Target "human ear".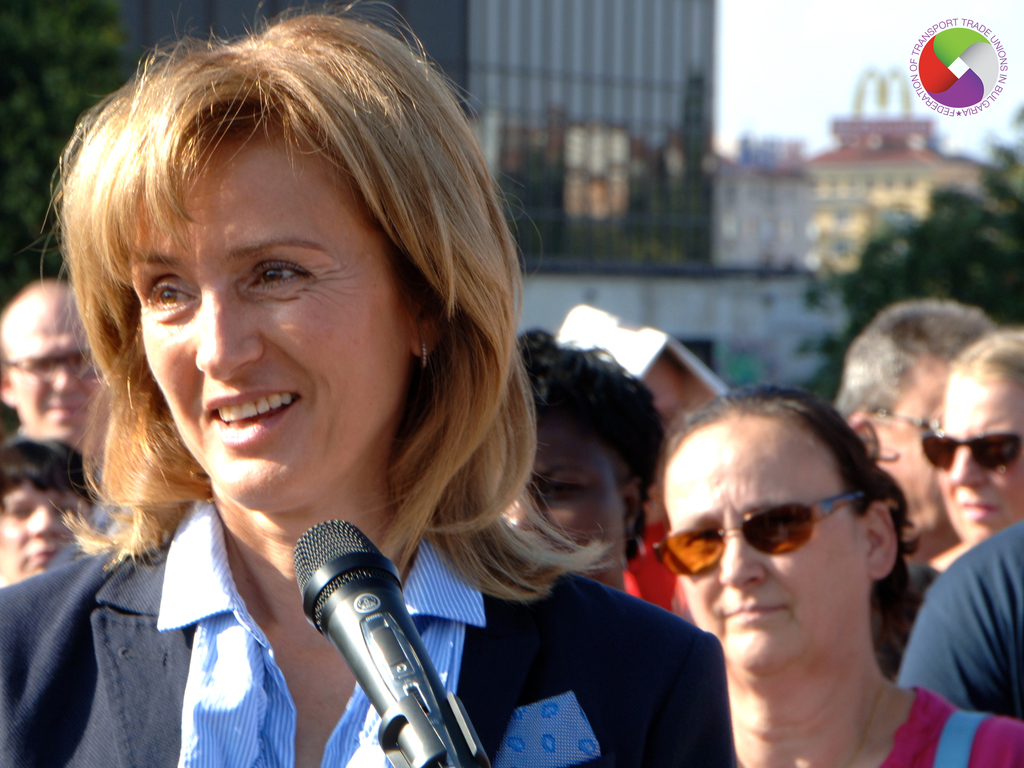
Target region: region(866, 498, 897, 580).
